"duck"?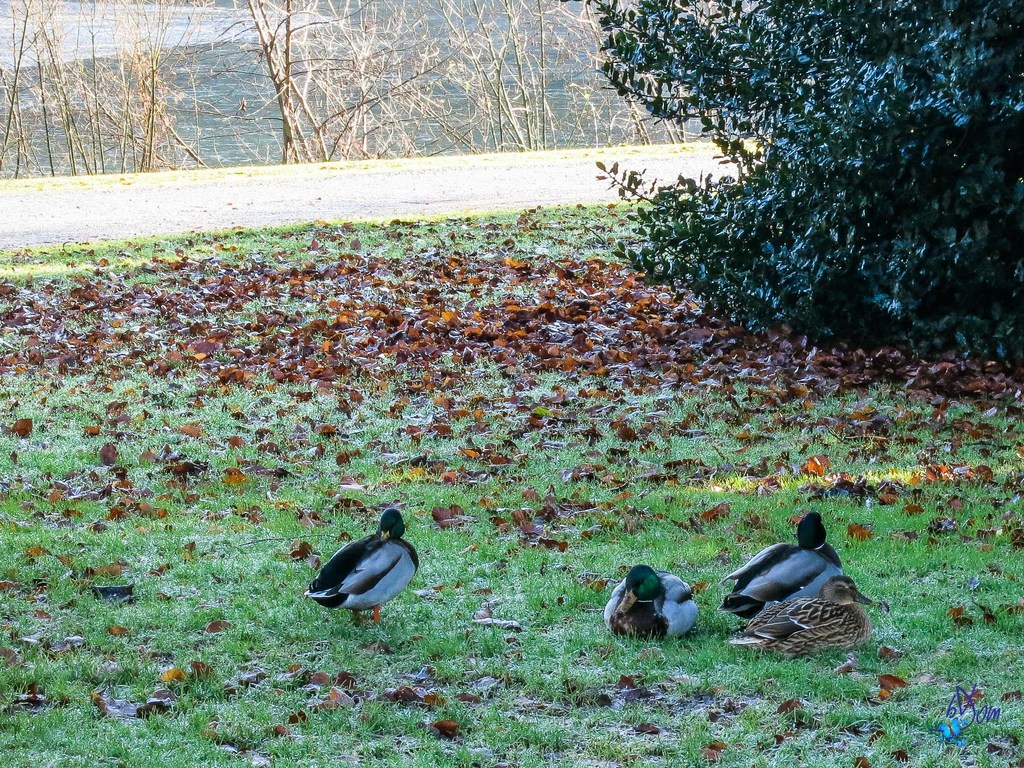
select_region(702, 511, 850, 640)
